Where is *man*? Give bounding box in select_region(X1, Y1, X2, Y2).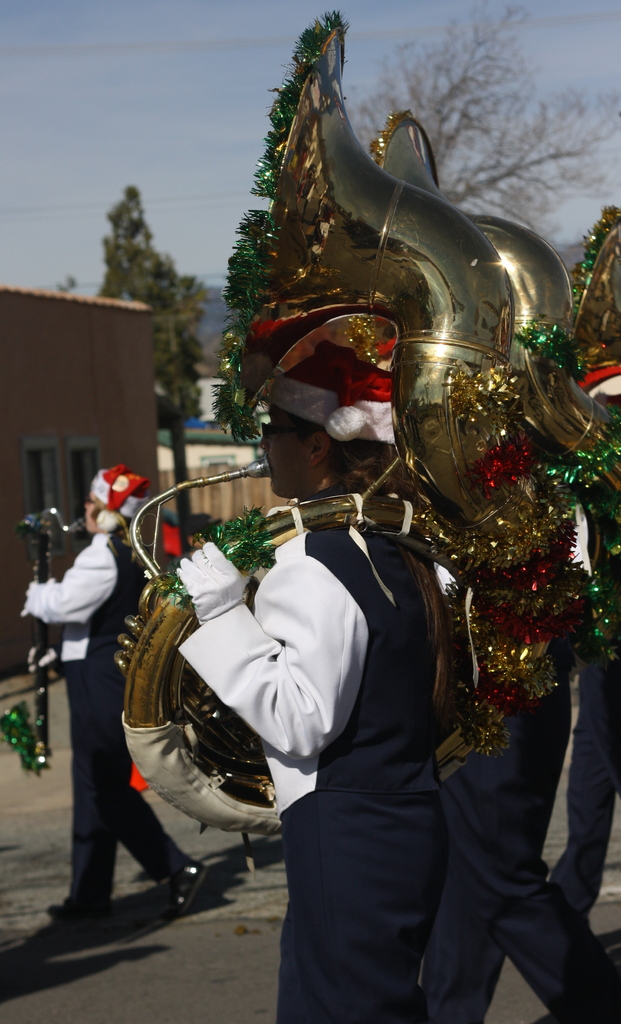
select_region(425, 650, 620, 1023).
